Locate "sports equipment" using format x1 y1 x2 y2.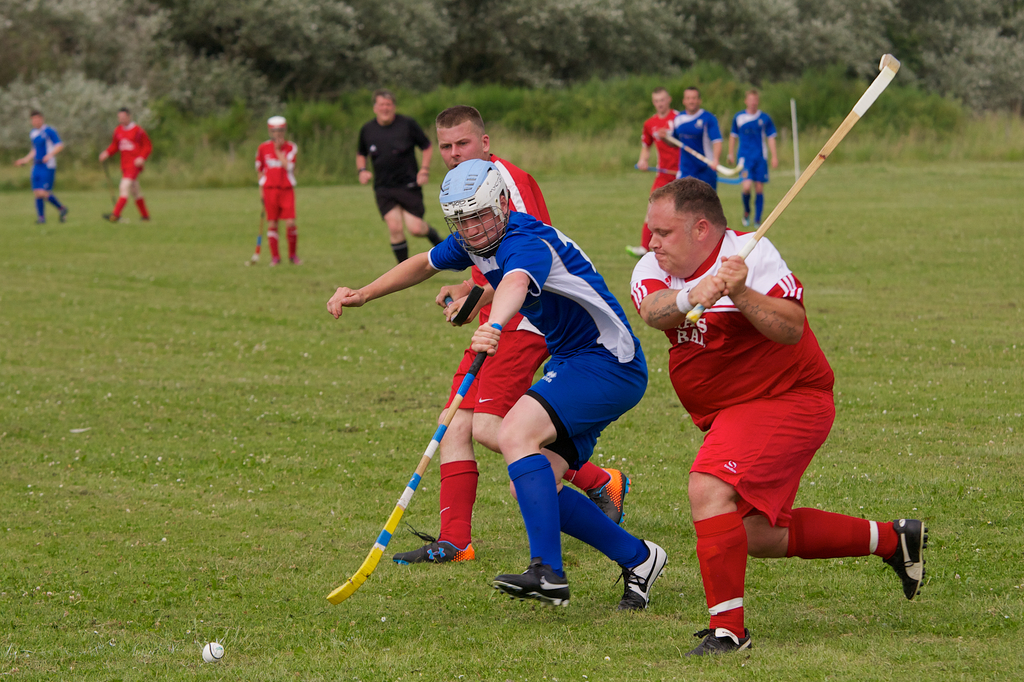
666 133 742 174.
